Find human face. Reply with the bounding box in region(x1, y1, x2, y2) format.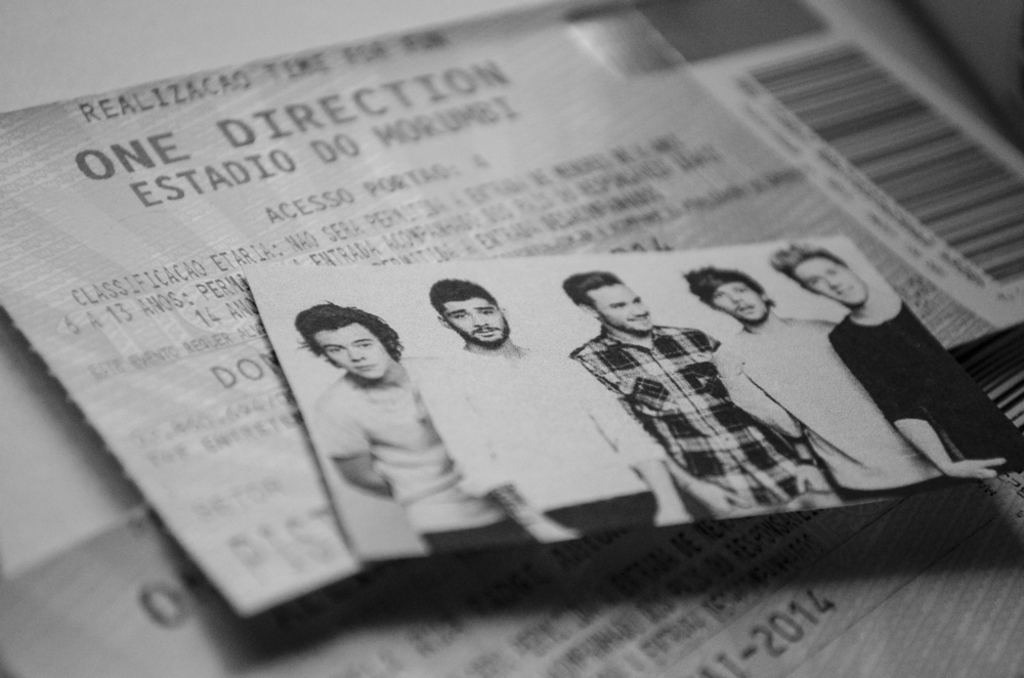
region(711, 280, 768, 323).
